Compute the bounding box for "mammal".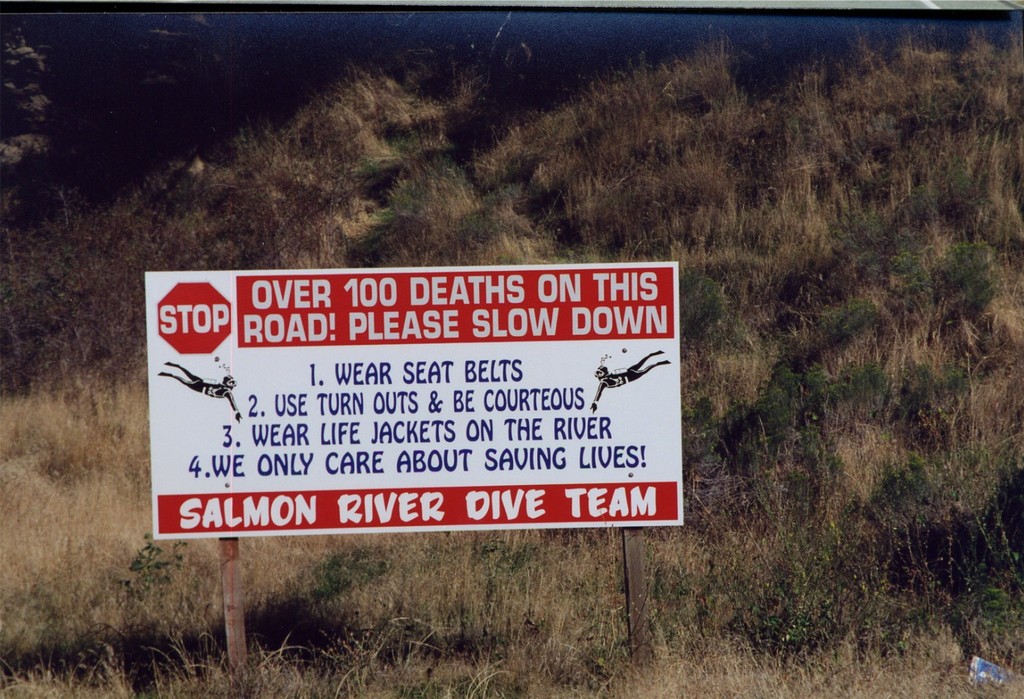
{"x1": 153, "y1": 359, "x2": 246, "y2": 420}.
